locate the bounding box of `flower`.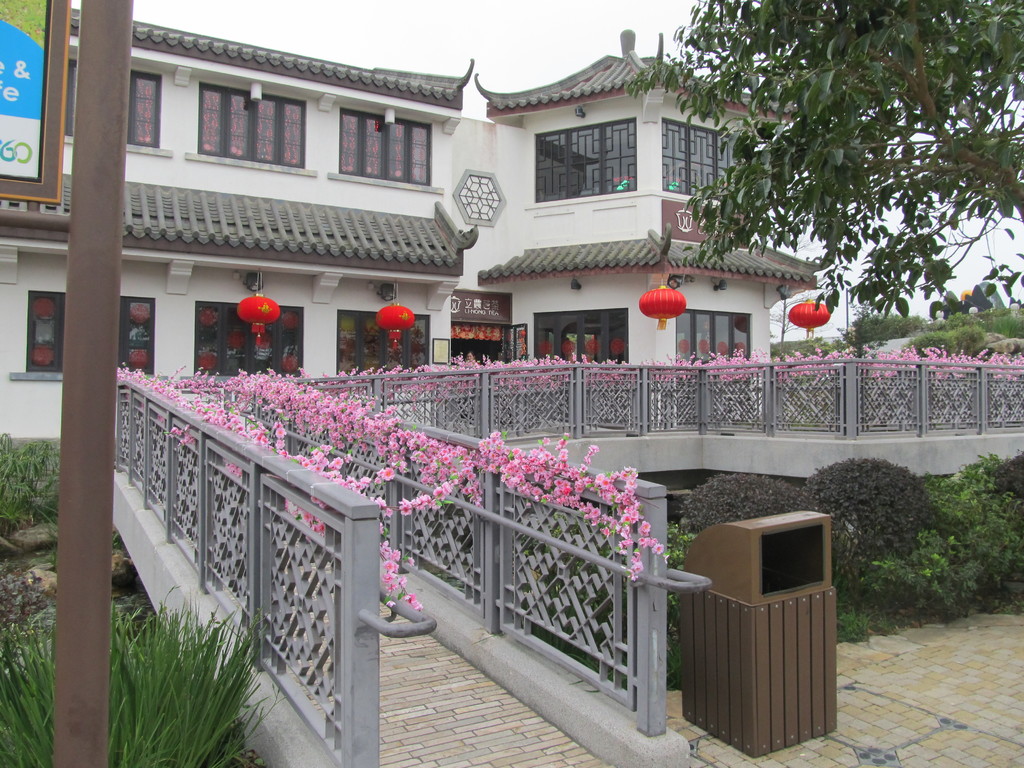
Bounding box: locate(381, 465, 394, 479).
